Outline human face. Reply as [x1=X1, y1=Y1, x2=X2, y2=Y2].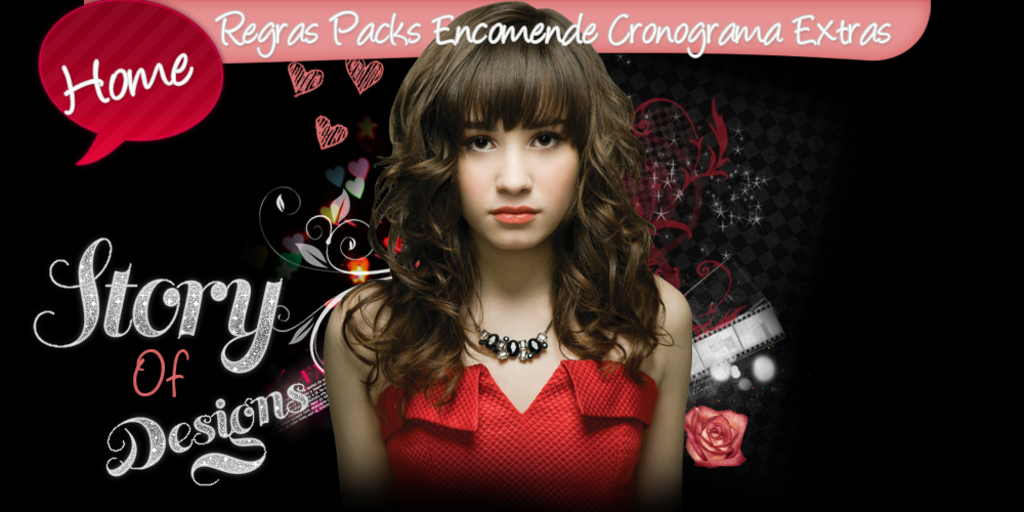
[x1=452, y1=91, x2=584, y2=251].
